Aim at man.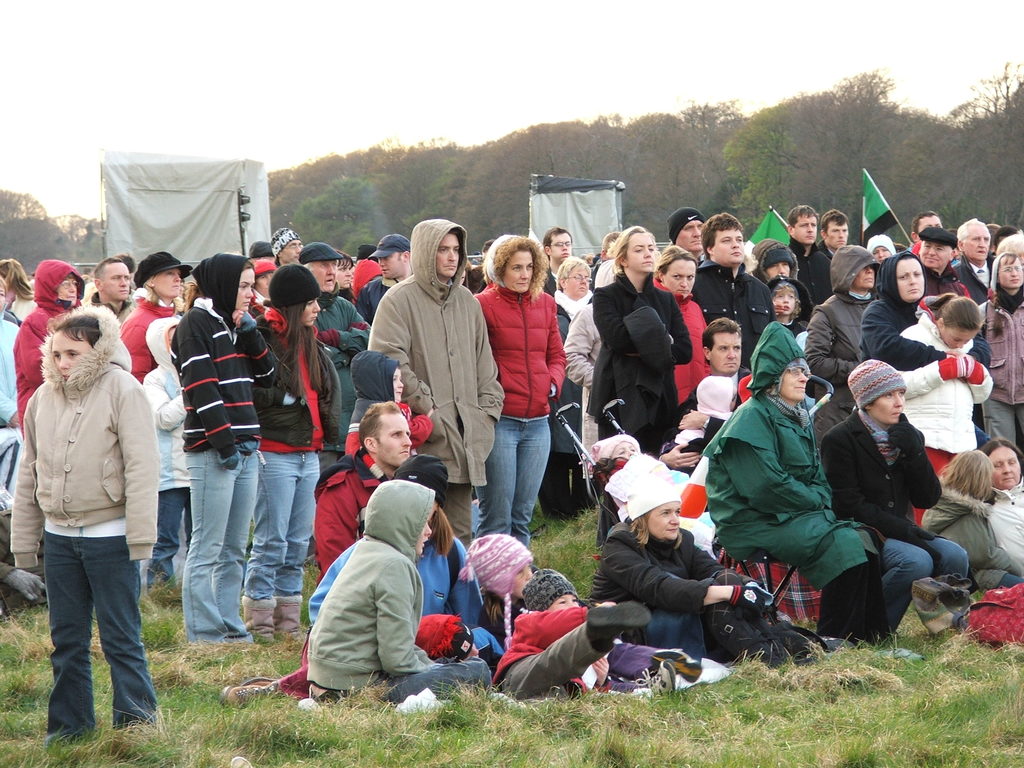
Aimed at <bbox>953, 220, 998, 319</bbox>.
